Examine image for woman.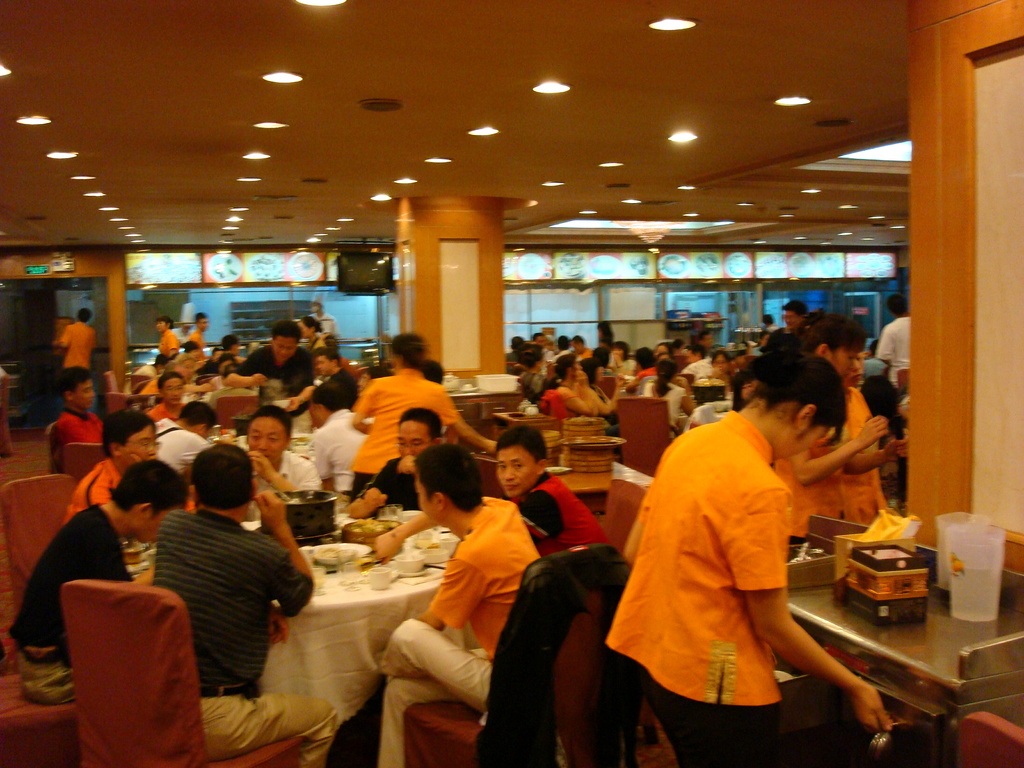
Examination result: pyautogui.locateOnScreen(630, 359, 693, 445).
